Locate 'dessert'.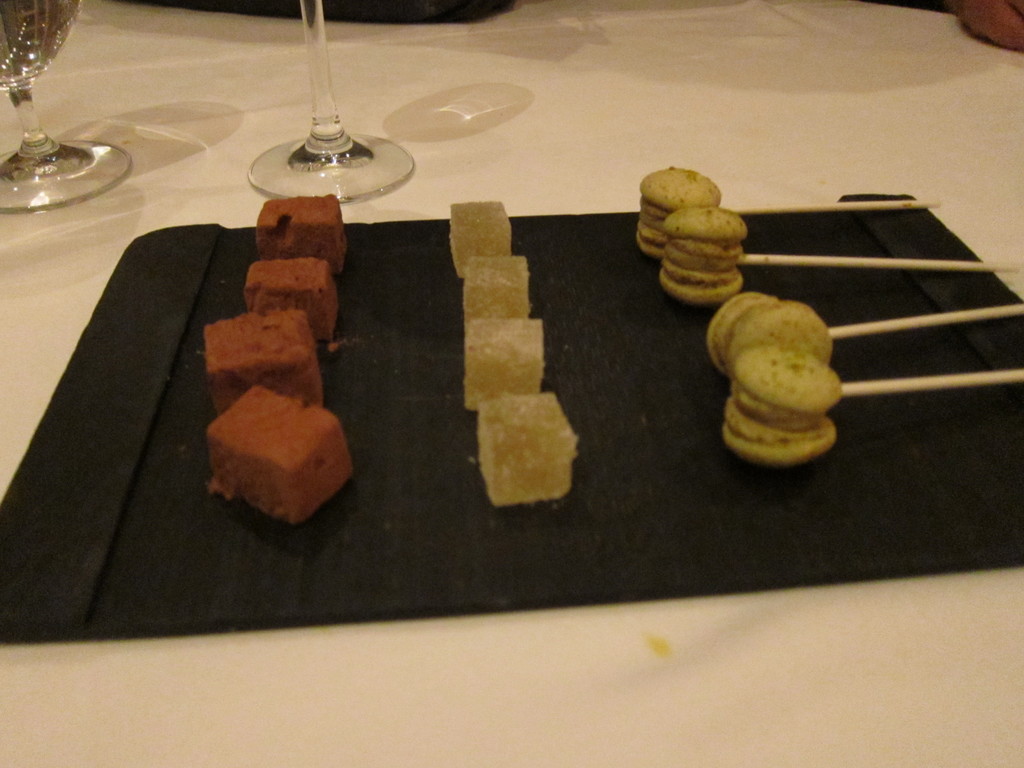
Bounding box: crop(703, 298, 830, 371).
